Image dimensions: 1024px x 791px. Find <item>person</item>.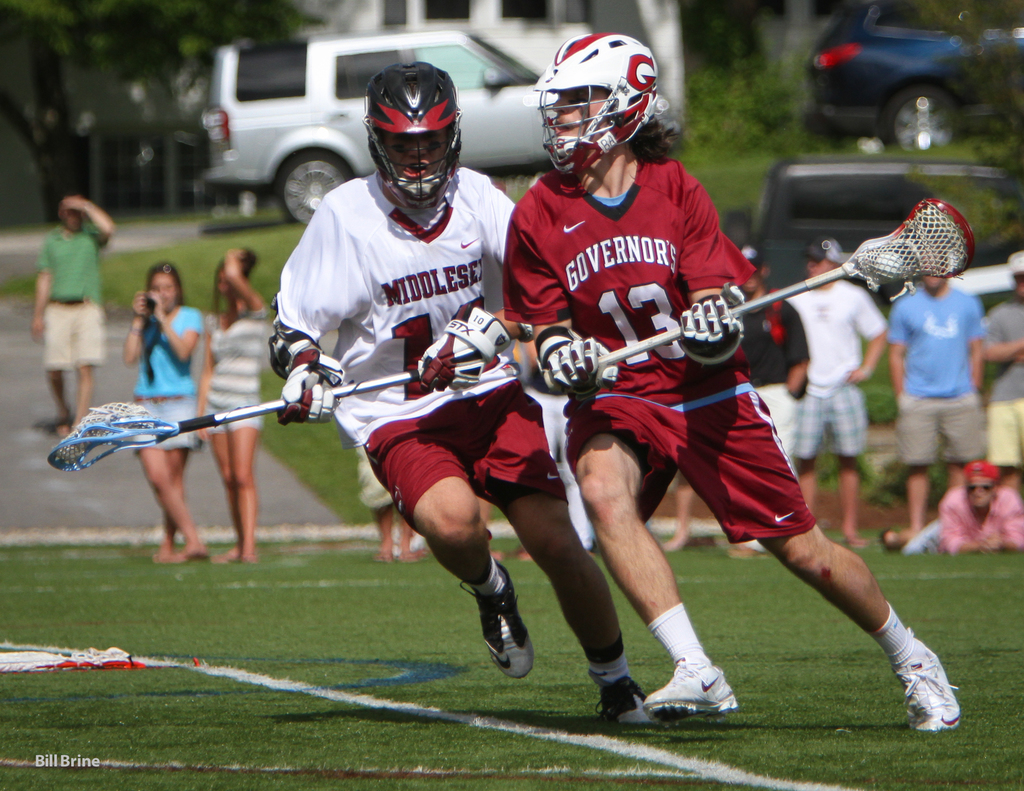
detection(499, 68, 878, 771).
